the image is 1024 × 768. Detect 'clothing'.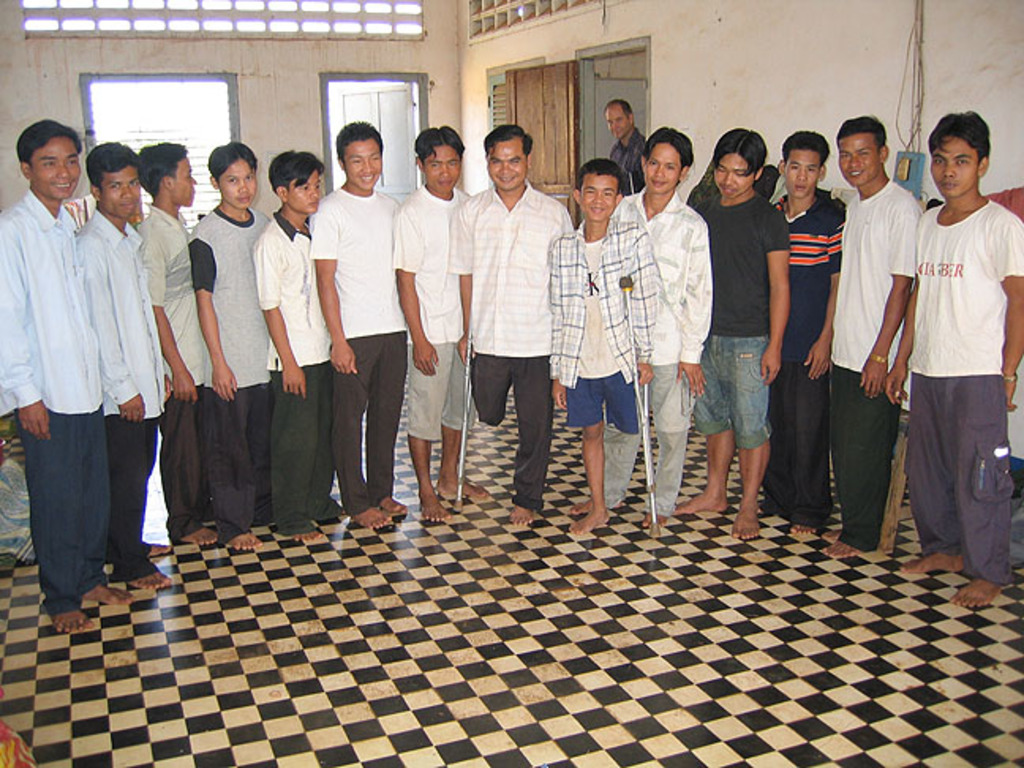
Detection: l=0, t=125, r=1022, b=589.
